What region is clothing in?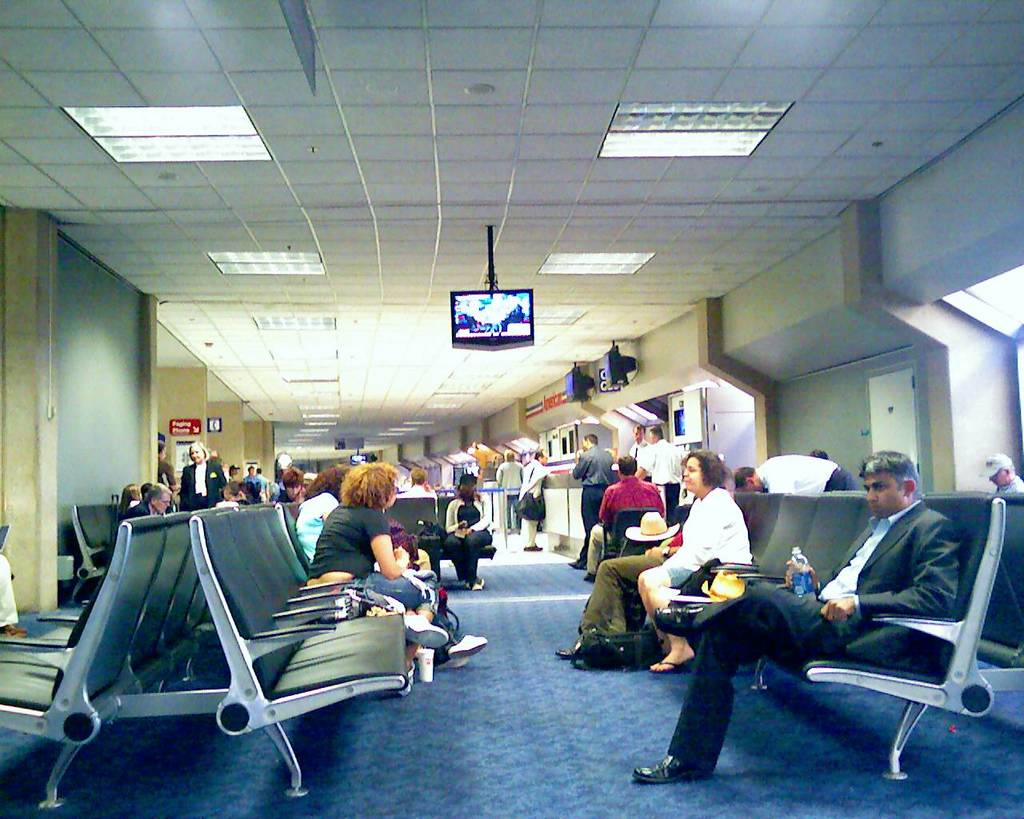
locate(294, 486, 446, 611).
